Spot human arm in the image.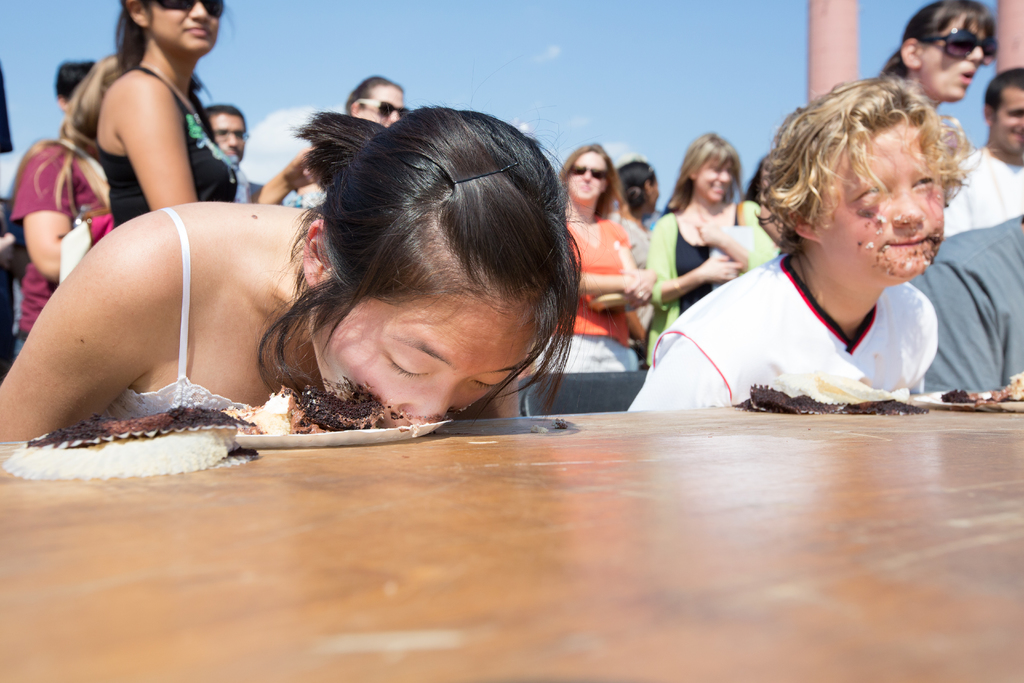
human arm found at [632, 294, 769, 410].
